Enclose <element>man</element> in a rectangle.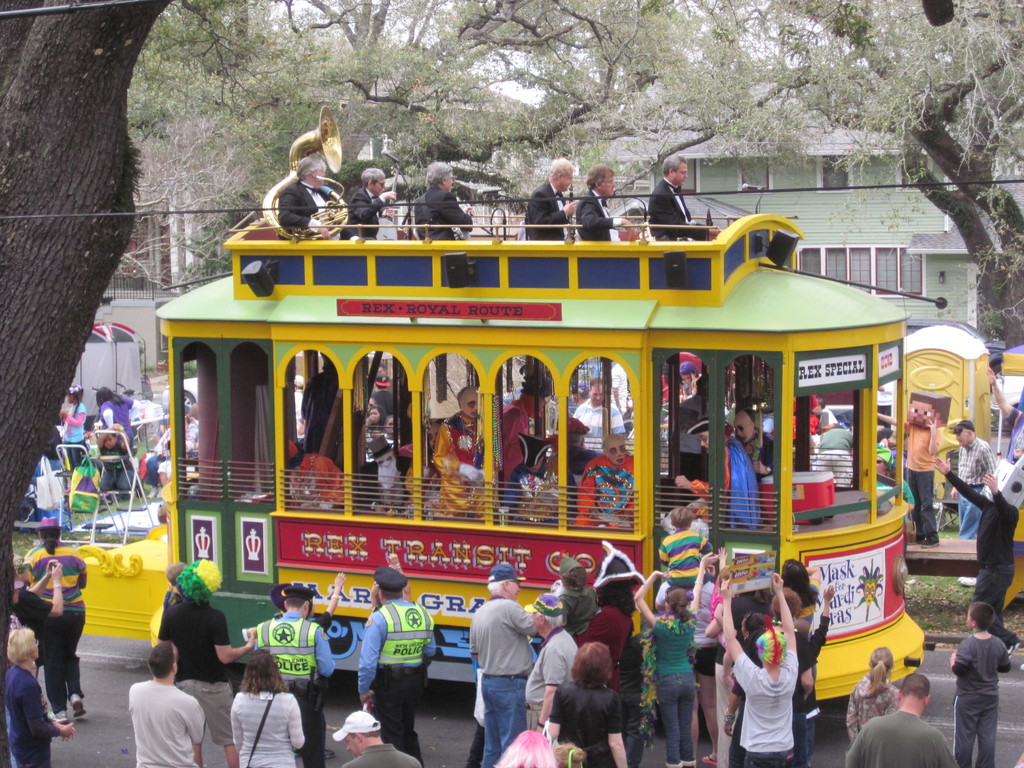
BBox(431, 387, 484, 515).
